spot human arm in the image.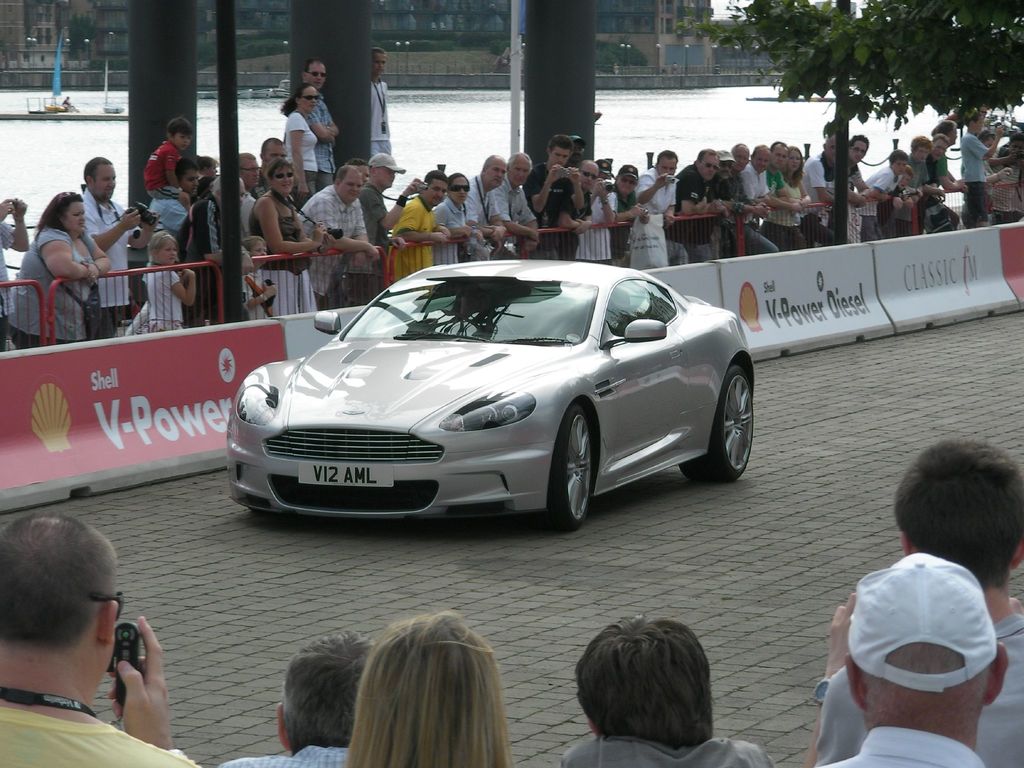
human arm found at 168/152/177/186.
